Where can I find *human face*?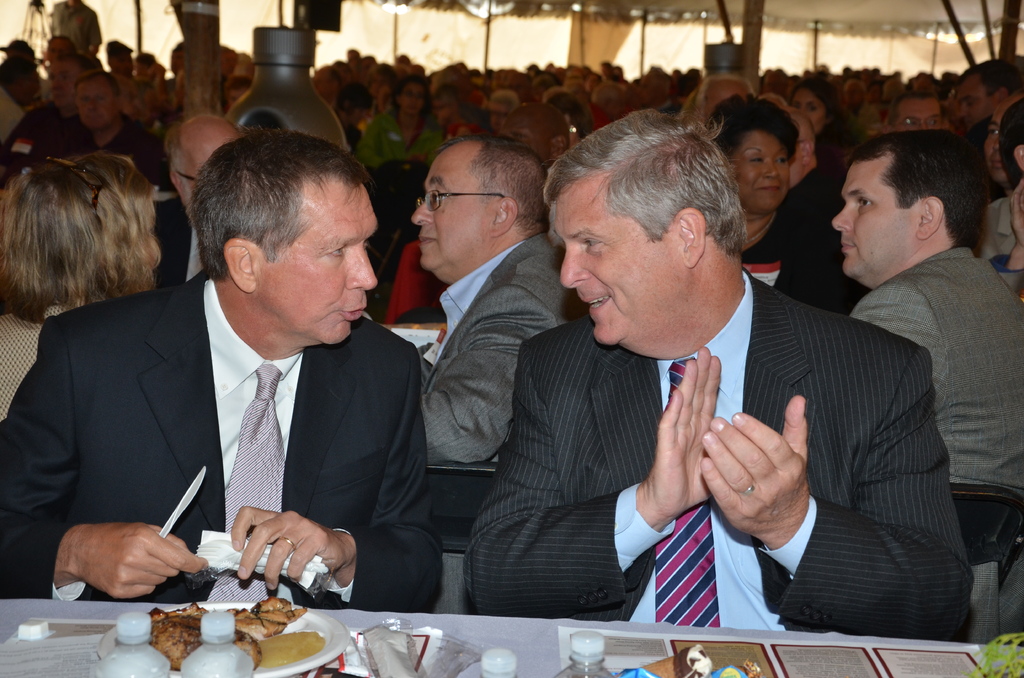
You can find it at [74,83,114,132].
